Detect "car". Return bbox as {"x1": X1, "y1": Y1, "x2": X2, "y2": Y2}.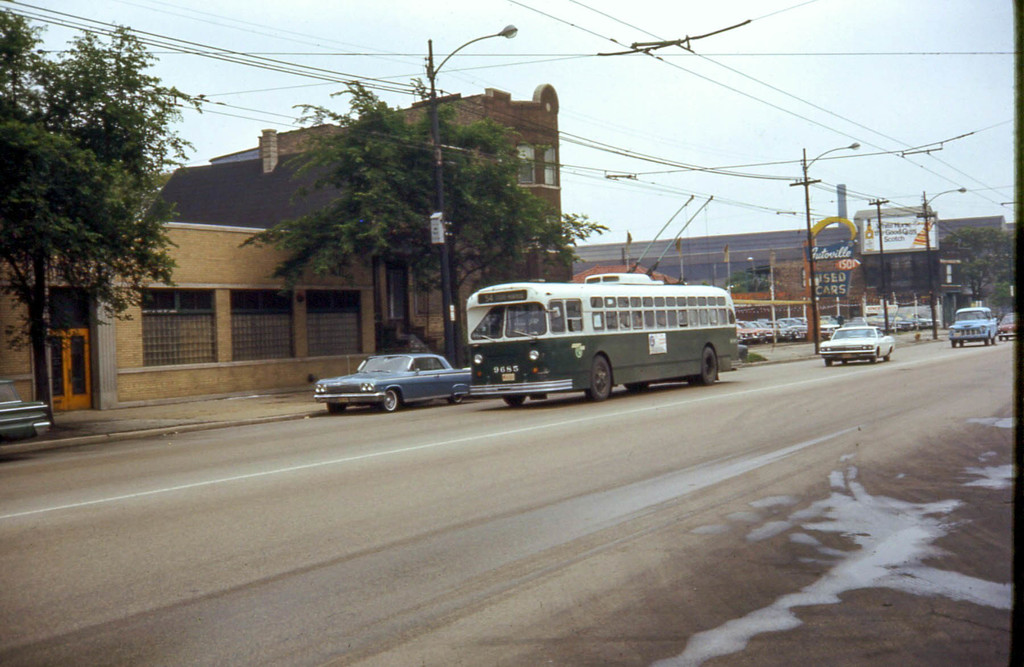
{"x1": 0, "y1": 381, "x2": 50, "y2": 453}.
